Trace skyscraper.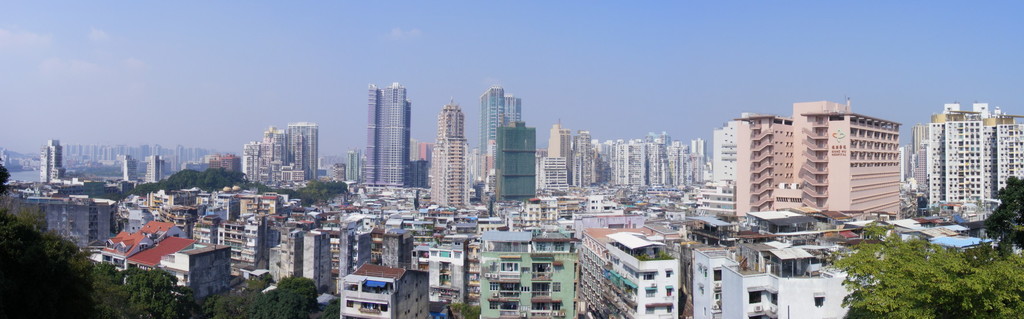
Traced to l=362, t=80, r=410, b=185.
